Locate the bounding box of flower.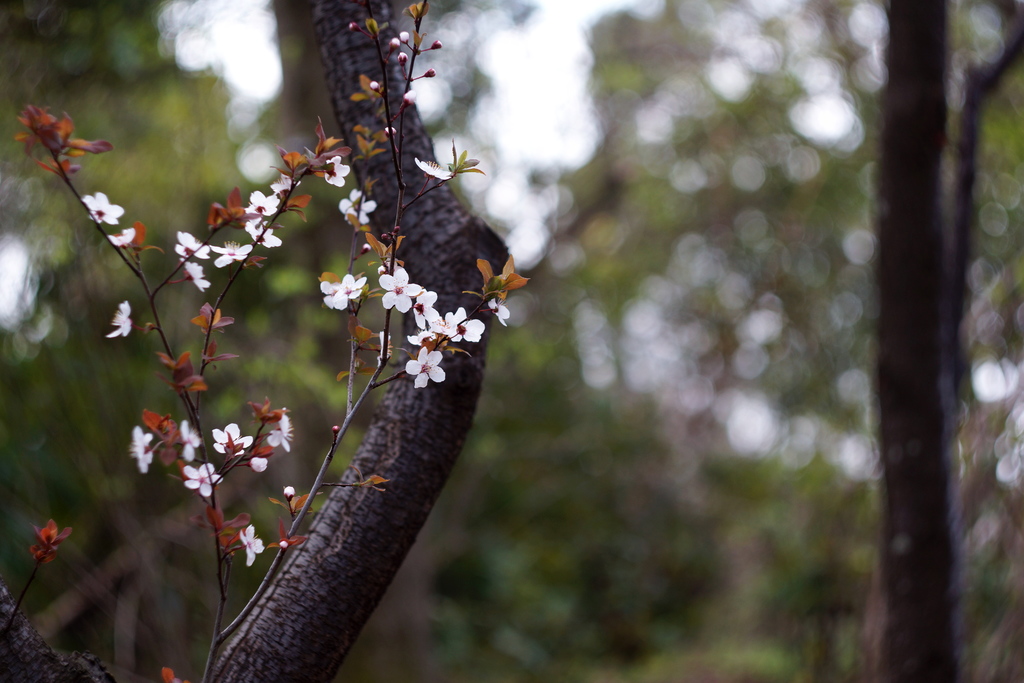
Bounding box: {"left": 371, "top": 79, "right": 380, "bottom": 89}.
